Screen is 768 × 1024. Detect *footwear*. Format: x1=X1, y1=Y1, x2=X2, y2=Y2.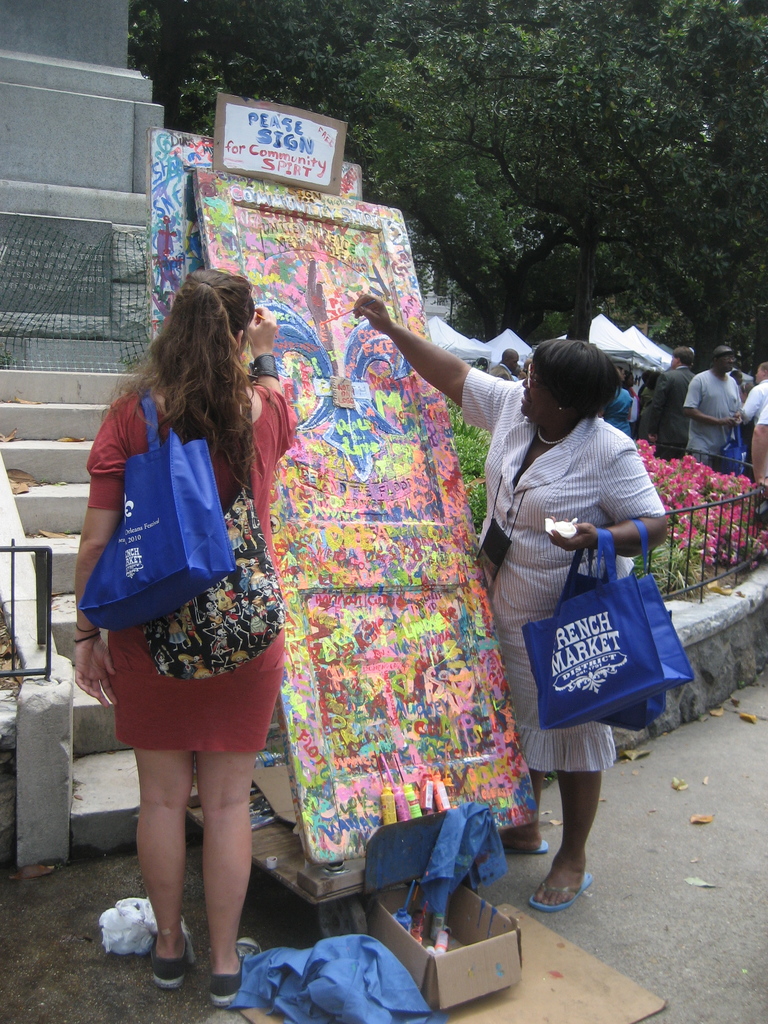
x1=205, y1=935, x2=266, y2=1007.
